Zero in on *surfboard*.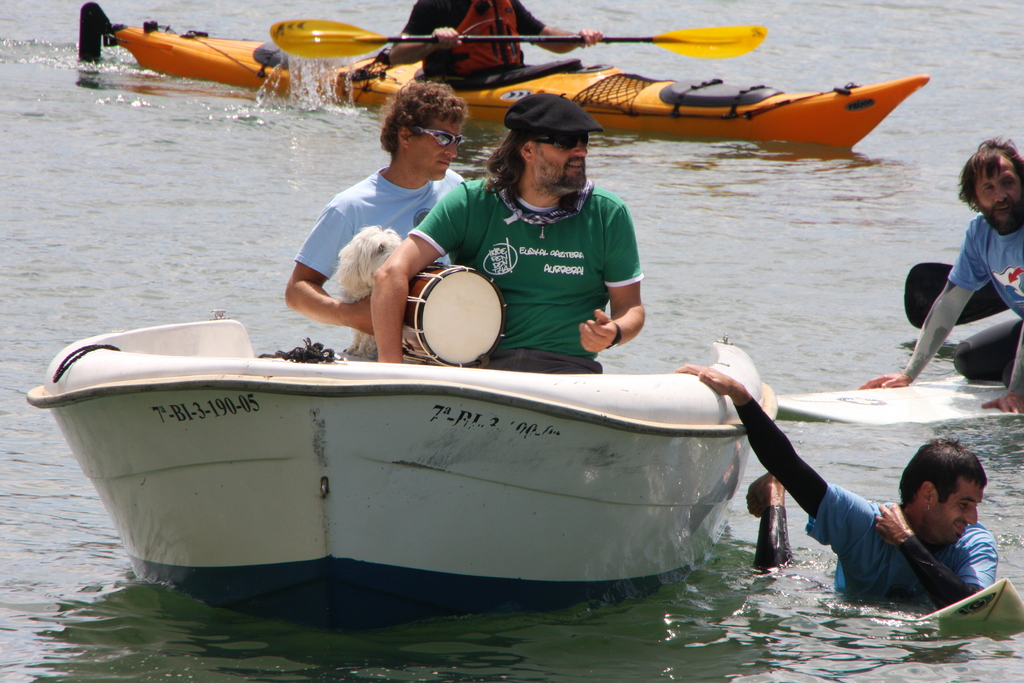
Zeroed in: rect(916, 579, 1023, 625).
